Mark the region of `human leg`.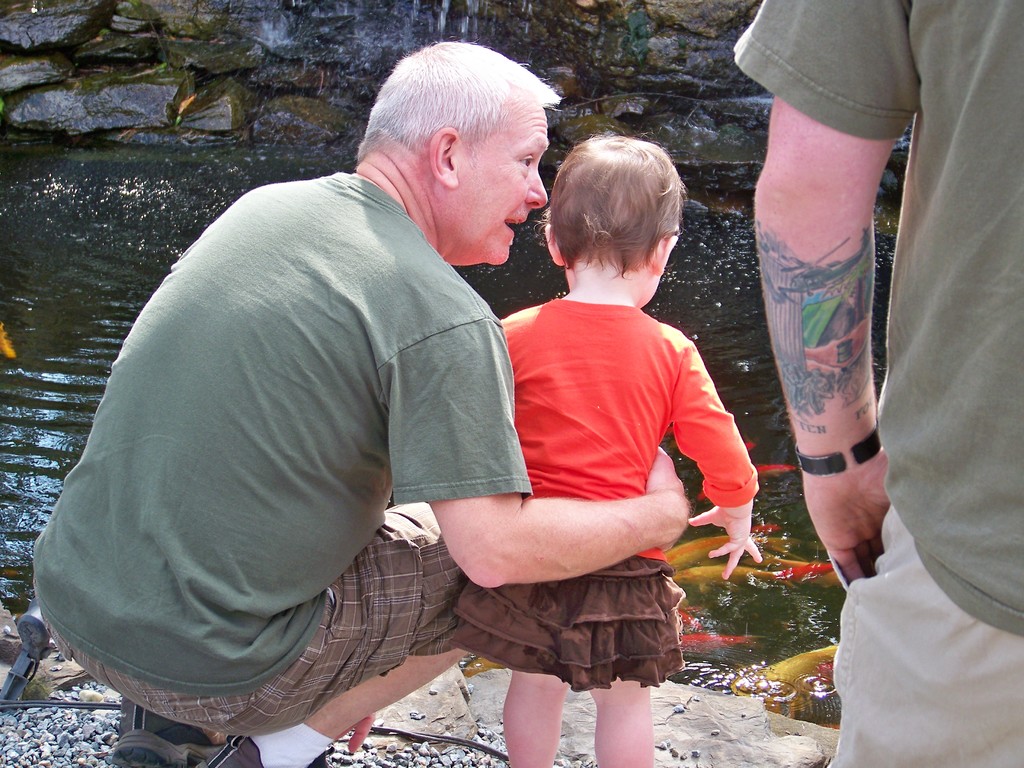
Region: left=186, top=514, right=475, bottom=767.
